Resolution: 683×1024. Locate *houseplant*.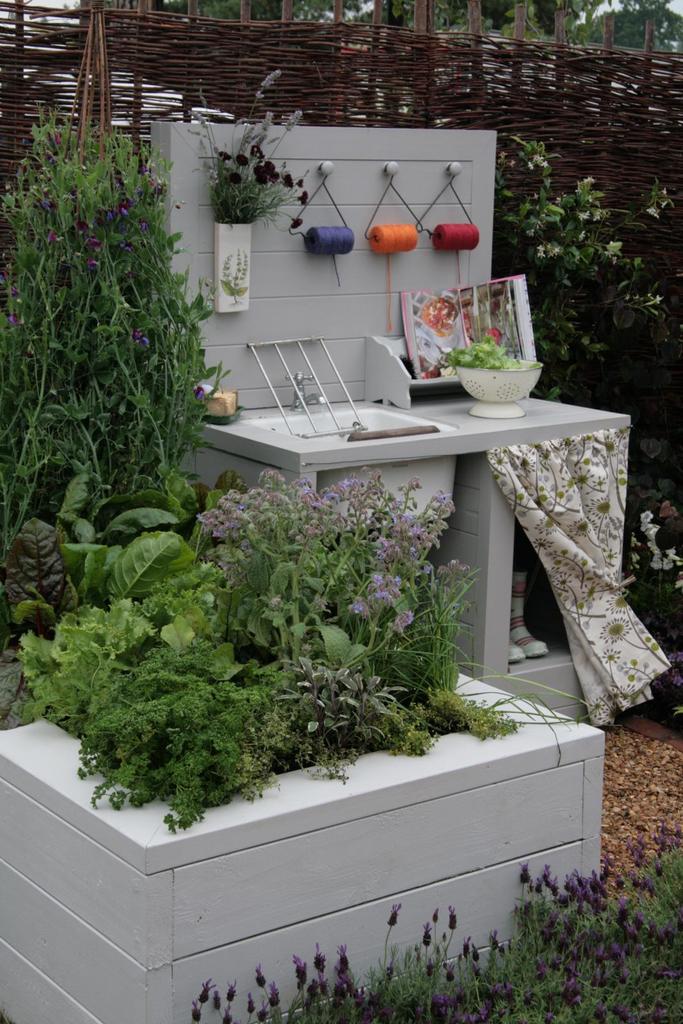
[177,70,315,319].
